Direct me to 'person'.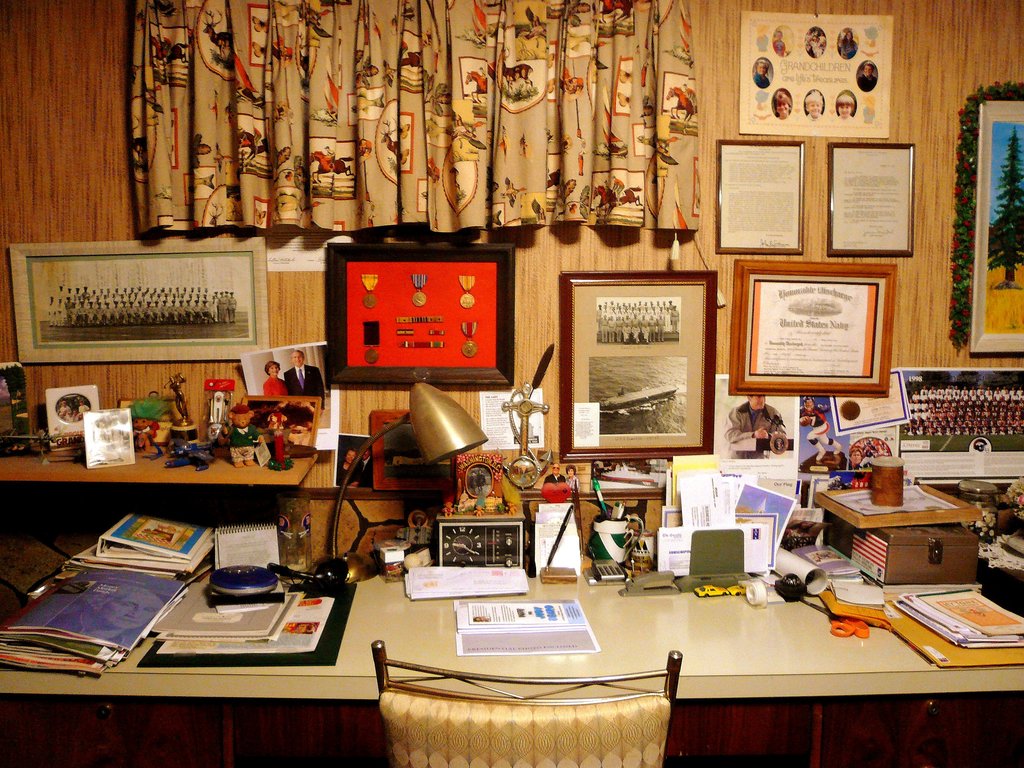
Direction: box(856, 63, 874, 88).
